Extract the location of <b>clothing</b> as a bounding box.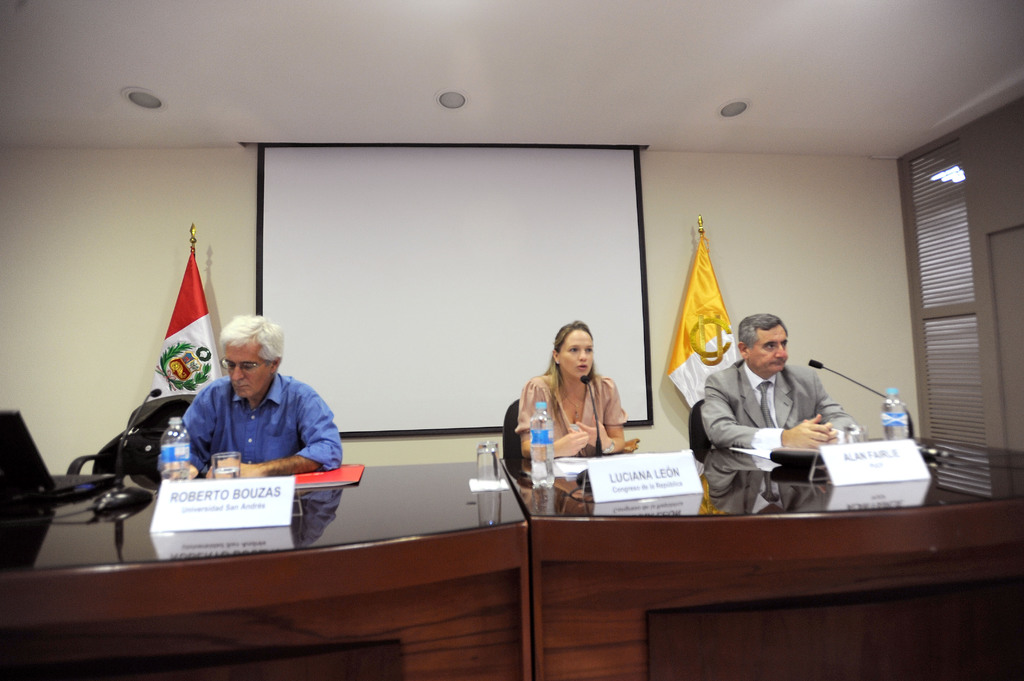
[529,369,625,460].
